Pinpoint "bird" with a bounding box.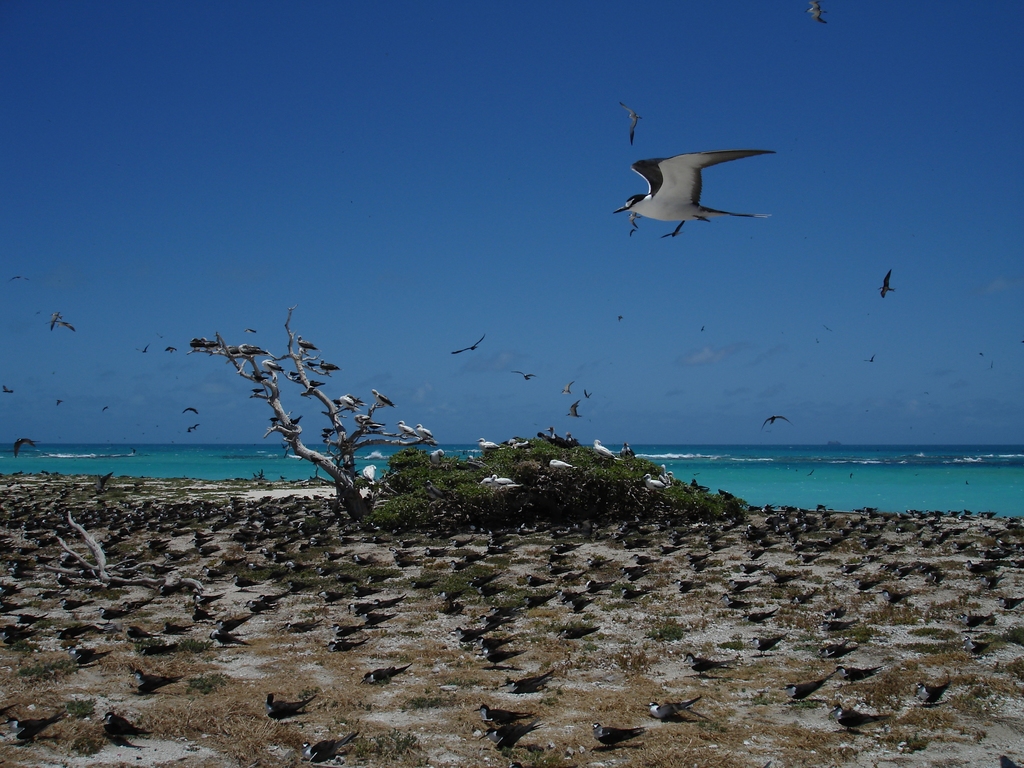
(216,612,254,635).
